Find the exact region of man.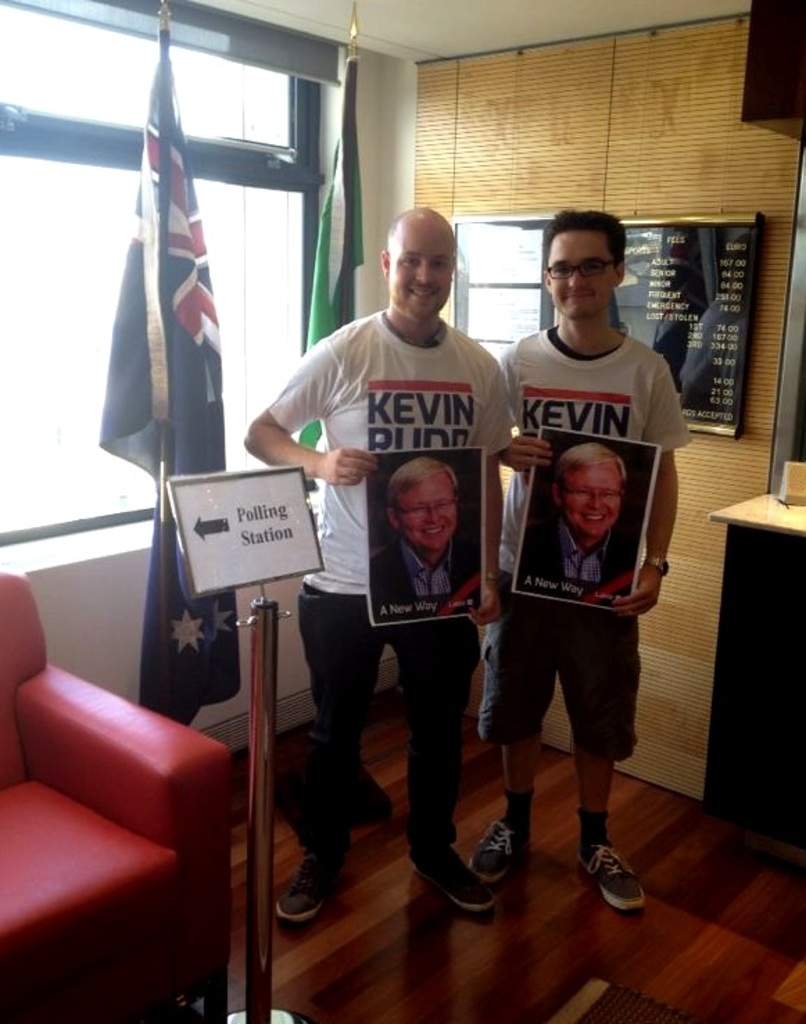
Exact region: select_region(517, 441, 638, 611).
